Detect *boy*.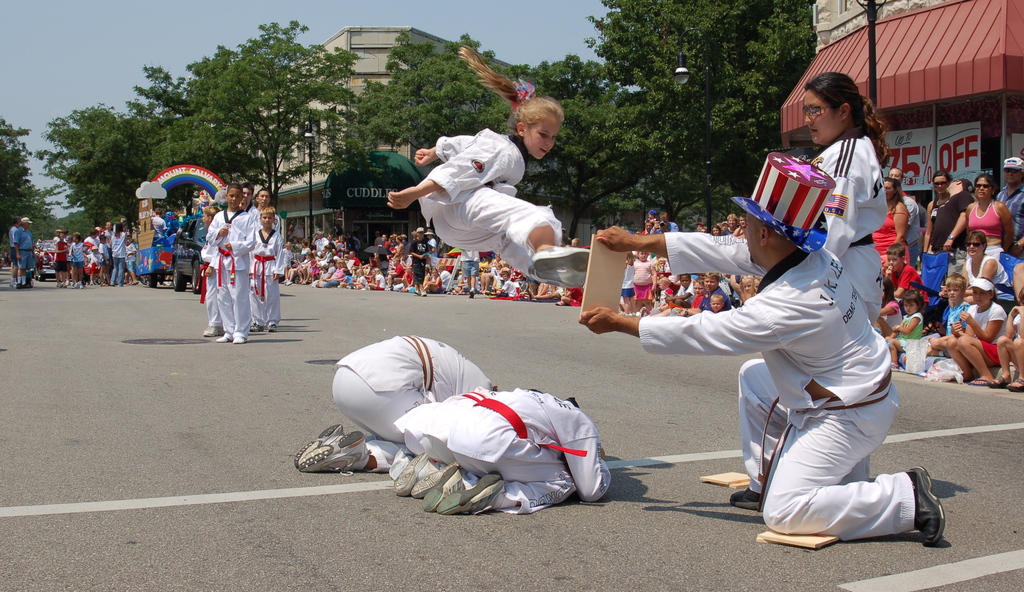
Detected at 124, 234, 136, 286.
